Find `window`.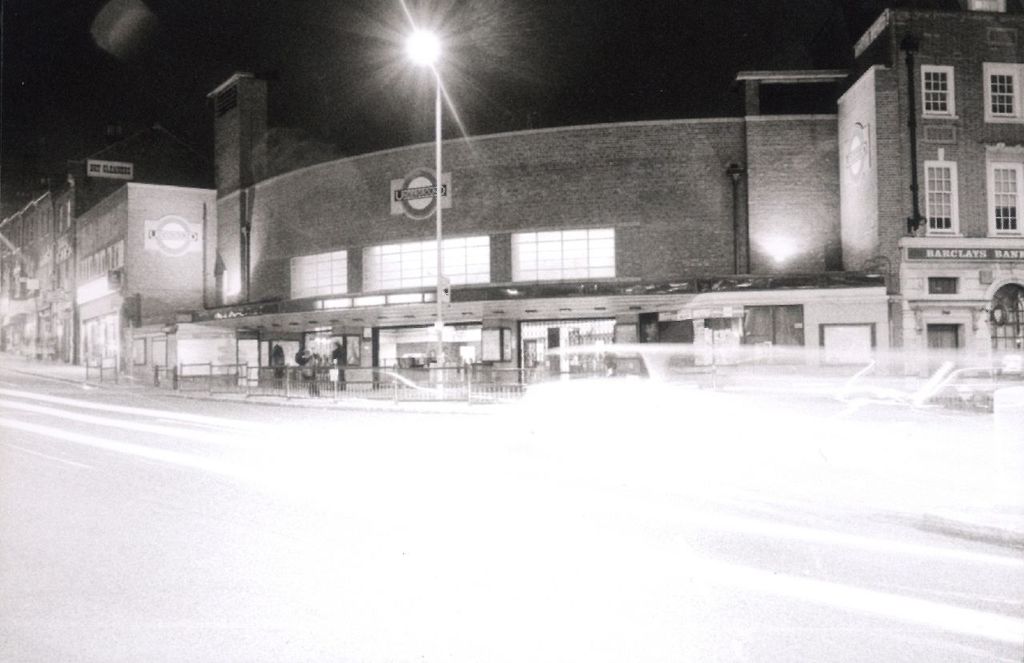
locate(62, 201, 70, 230).
